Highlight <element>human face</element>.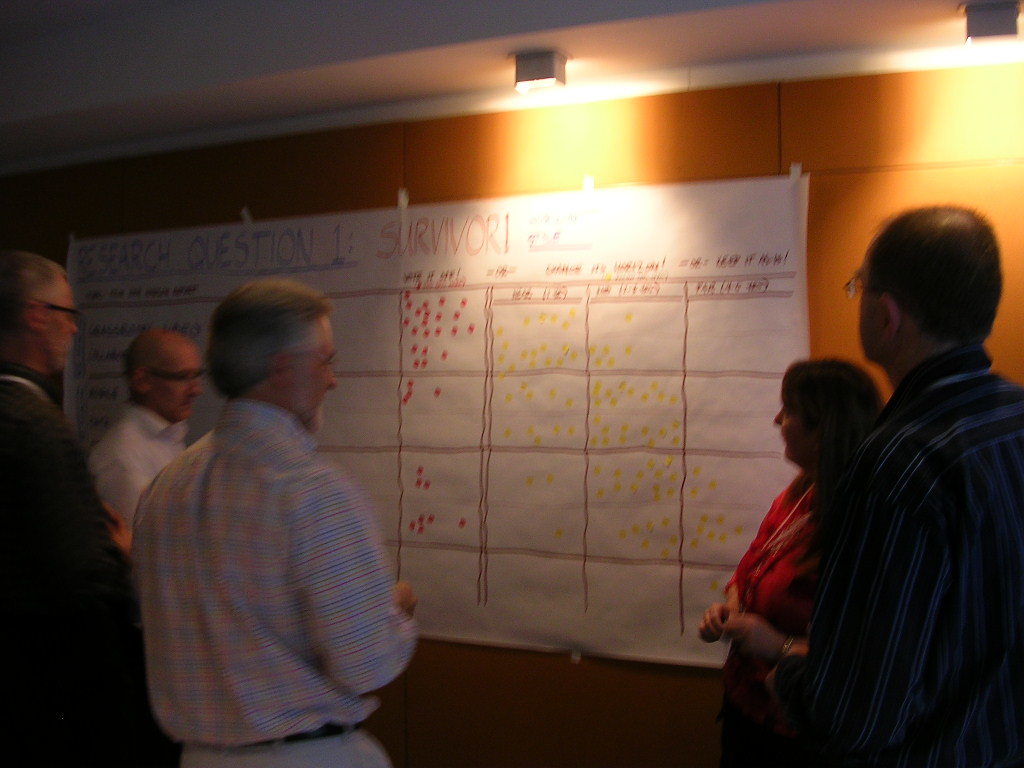
Highlighted region: select_region(41, 279, 79, 369).
